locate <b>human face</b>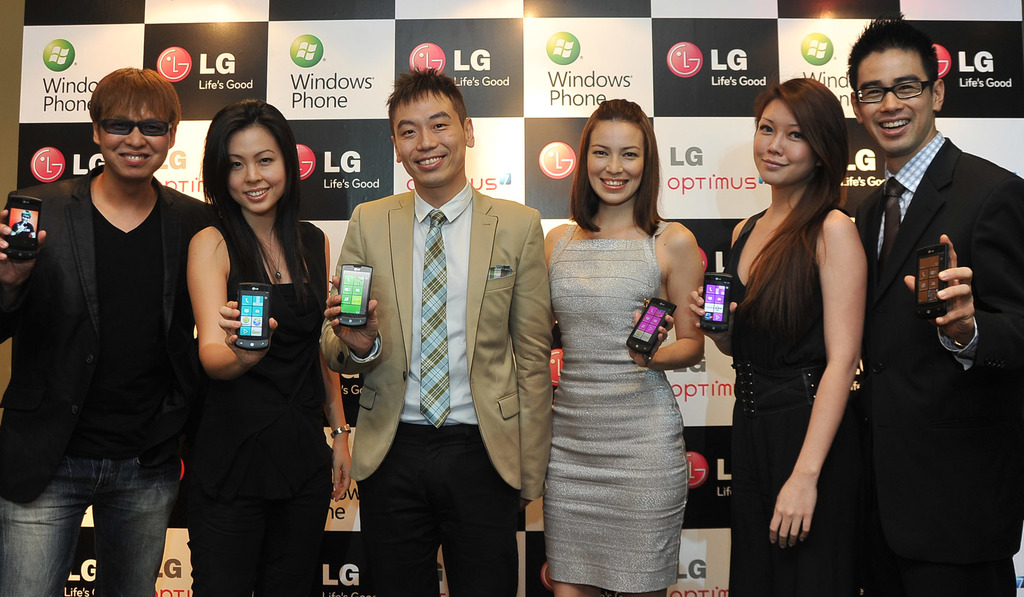
(left=393, top=88, right=465, bottom=188)
